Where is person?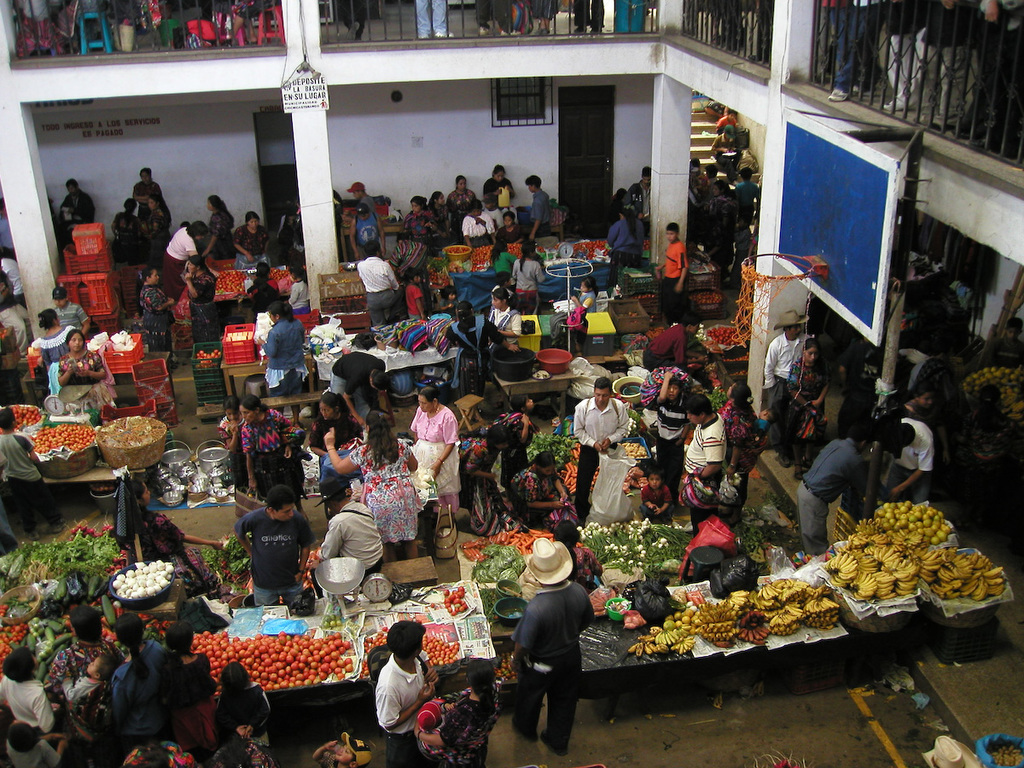
rect(707, 124, 740, 170).
